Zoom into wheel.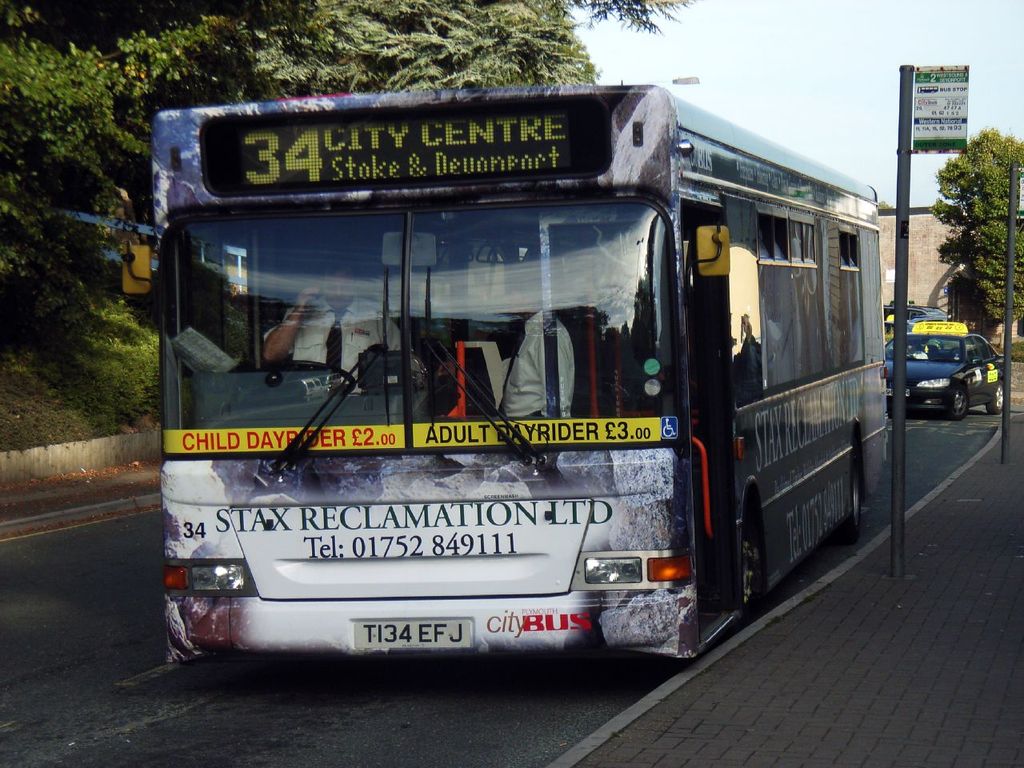
Zoom target: box=[725, 510, 767, 622].
